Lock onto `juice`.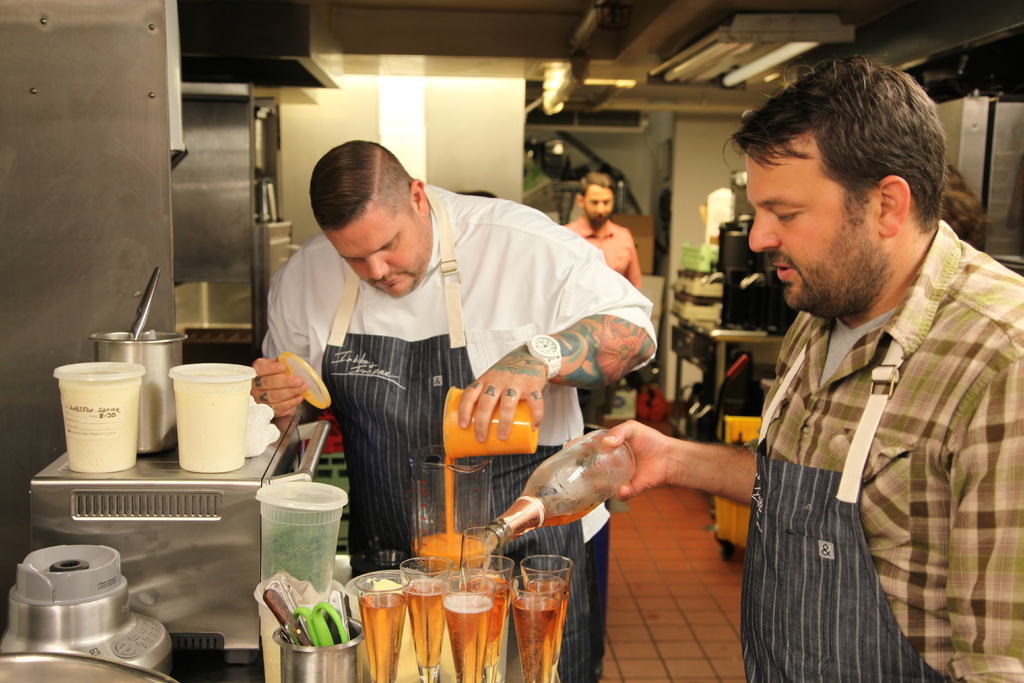
Locked: <box>442,387,540,462</box>.
